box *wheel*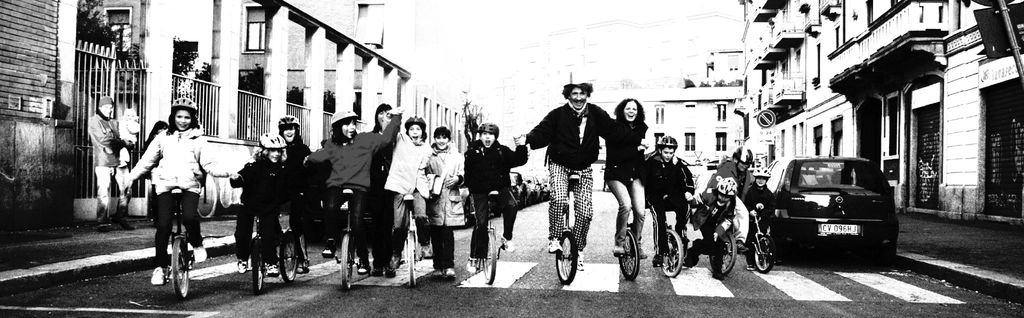
detection(169, 237, 191, 299)
